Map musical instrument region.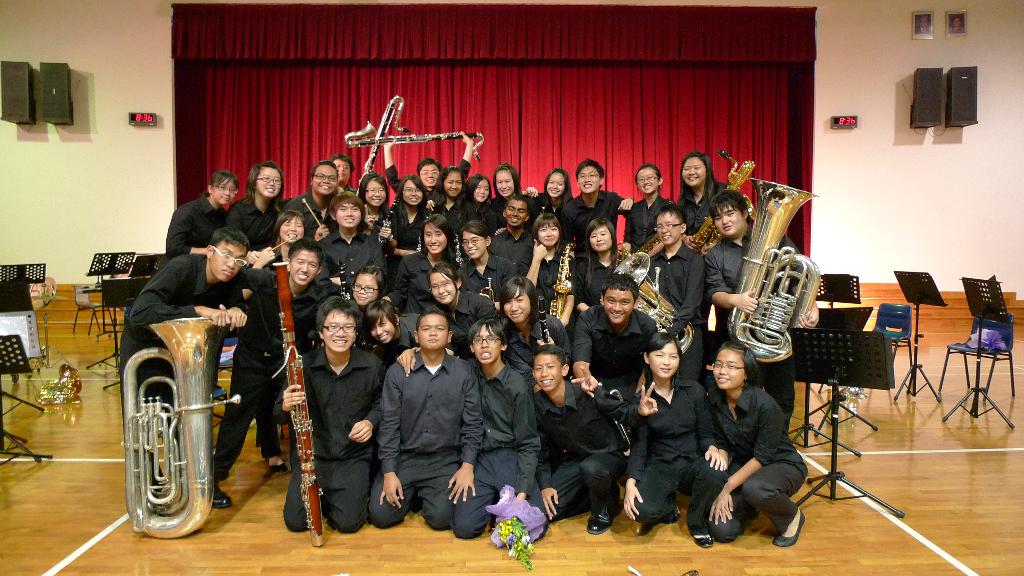
Mapped to (left=334, top=260, right=355, bottom=309).
